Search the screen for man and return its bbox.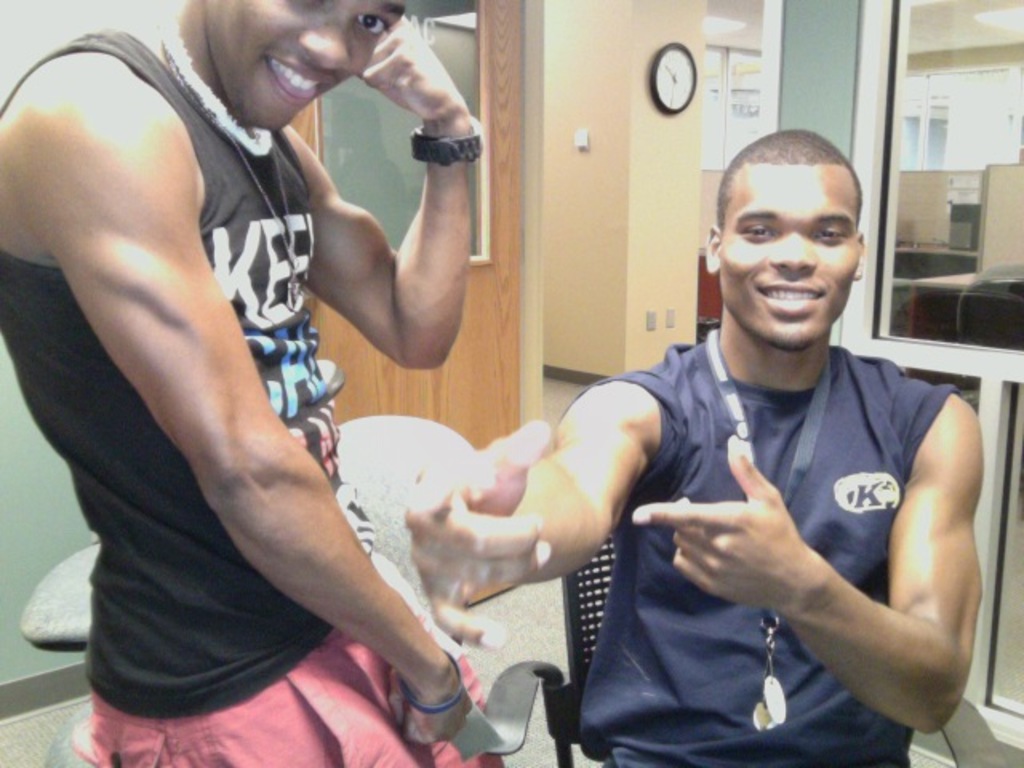
Found: 408, 122, 981, 766.
